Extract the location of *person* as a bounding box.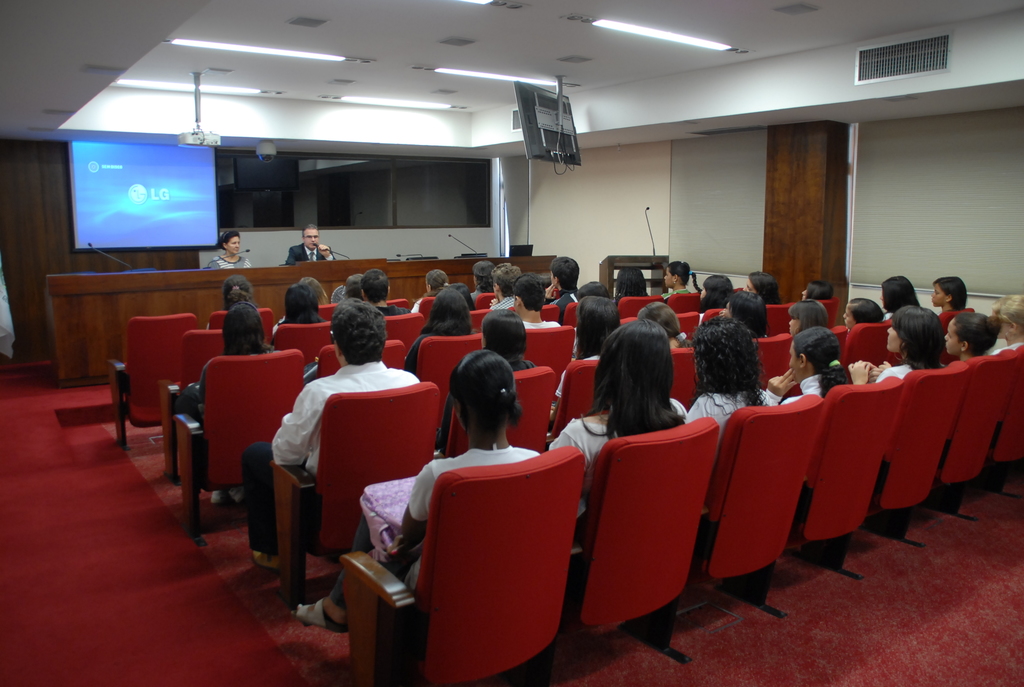
select_region(285, 353, 544, 641).
